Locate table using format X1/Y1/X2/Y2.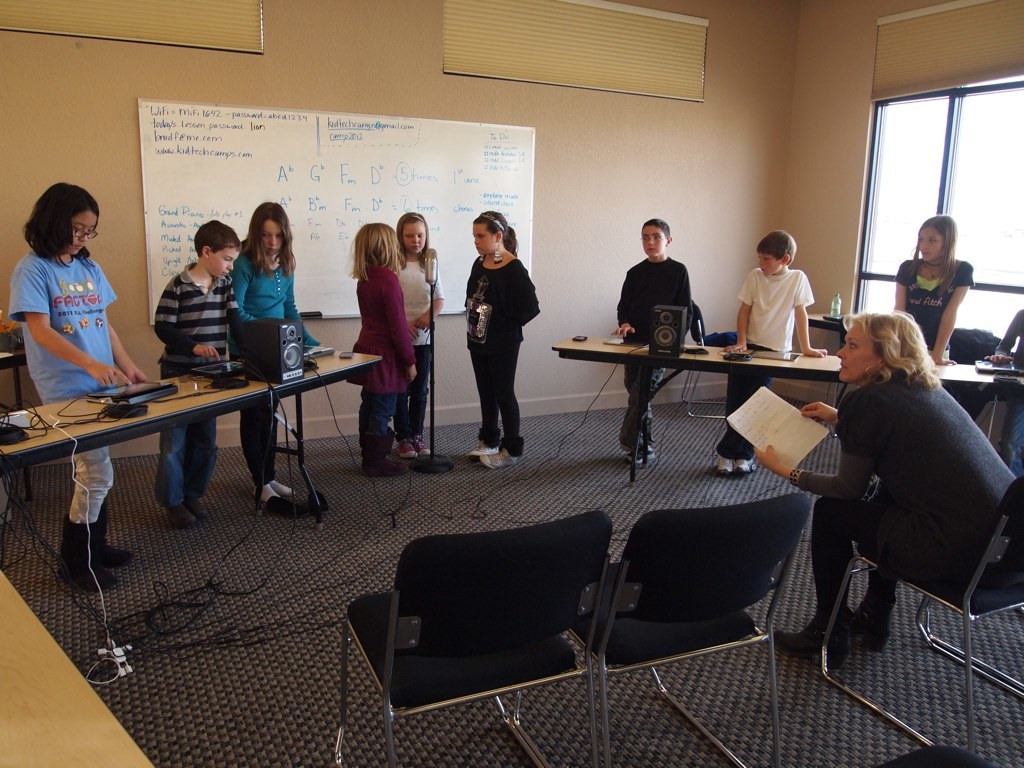
10/347/373/530.
